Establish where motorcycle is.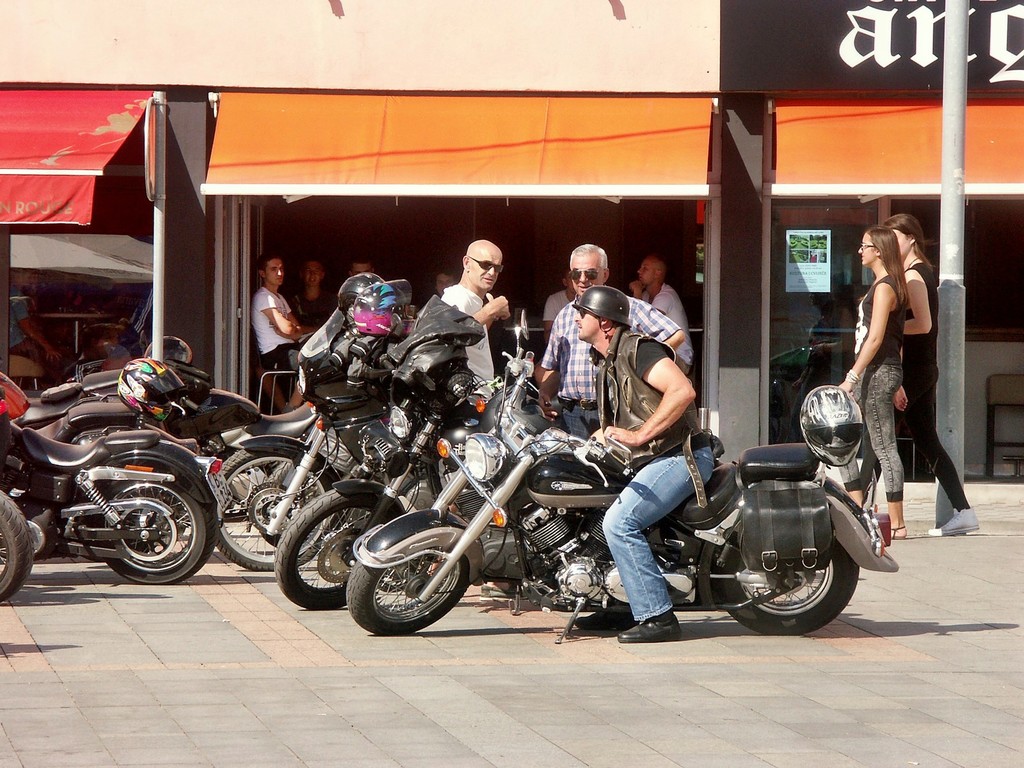
Established at (left=339, top=303, right=897, bottom=640).
